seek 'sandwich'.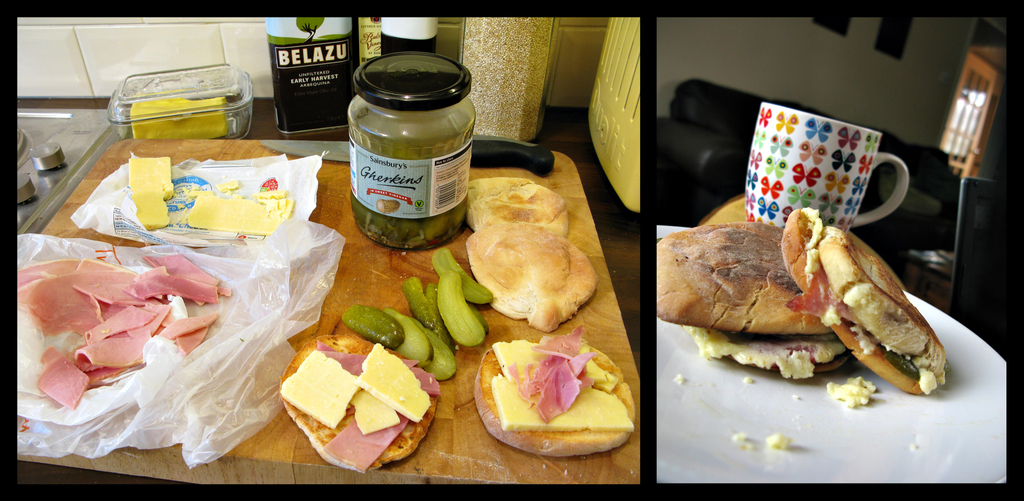
(786, 202, 950, 395).
